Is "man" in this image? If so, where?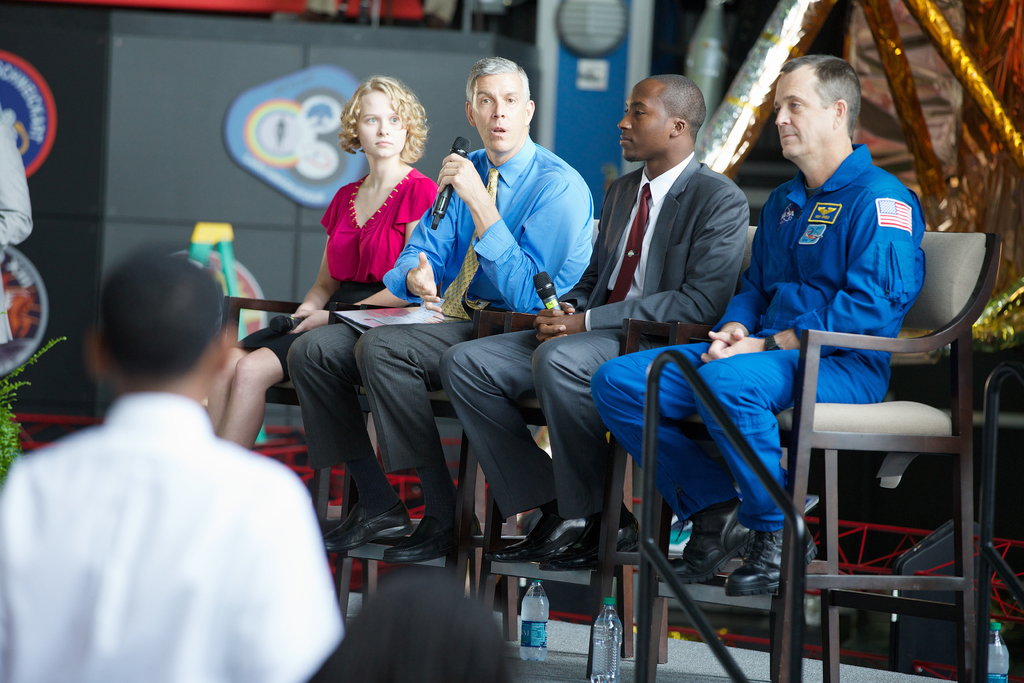
Yes, at Rect(444, 69, 748, 572).
